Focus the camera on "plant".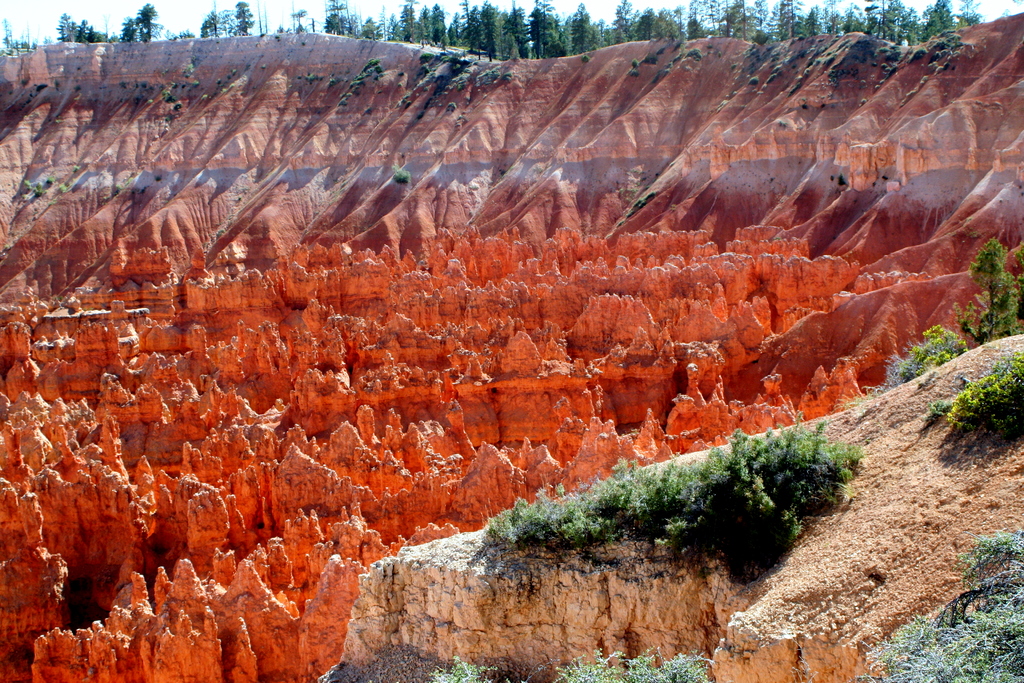
Focus region: [x1=925, y1=343, x2=1023, y2=434].
